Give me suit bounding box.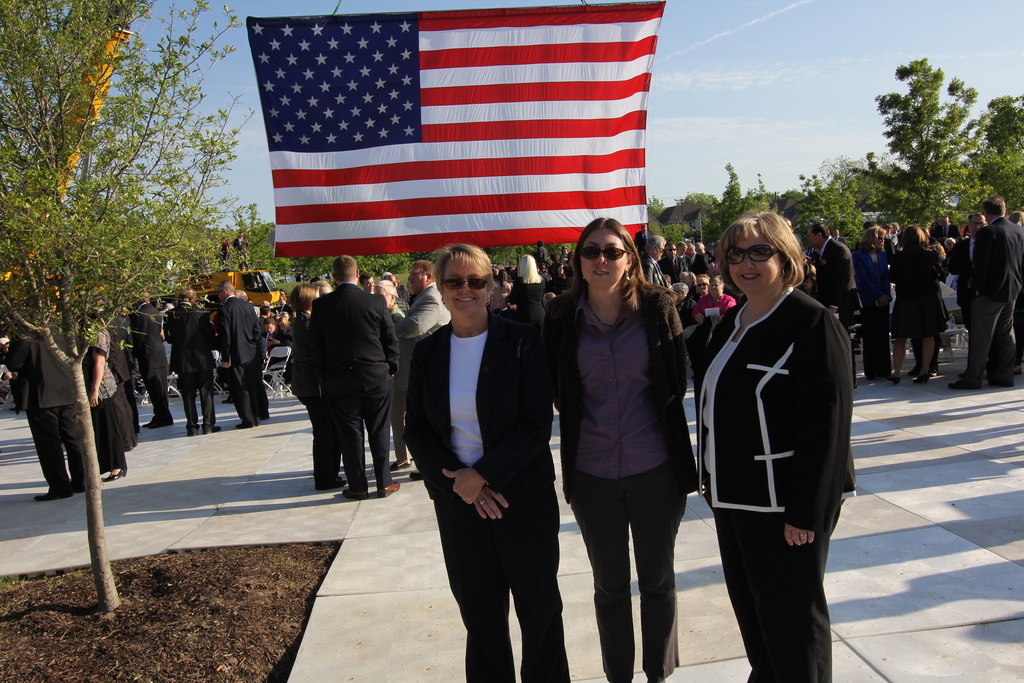
detection(833, 236, 849, 245).
